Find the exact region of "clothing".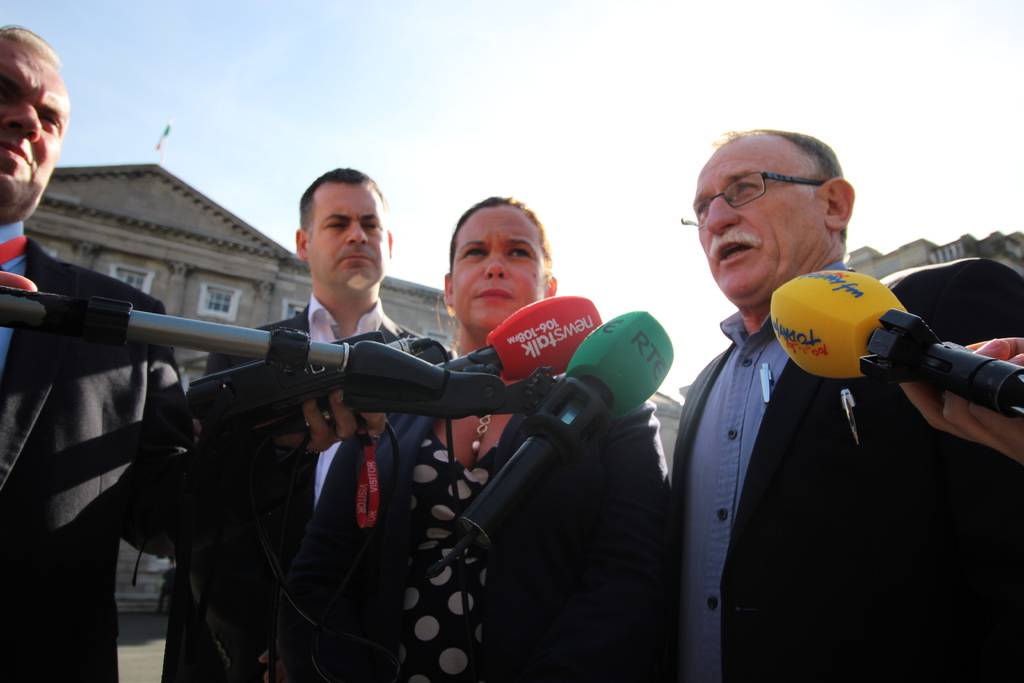
Exact region: bbox(159, 293, 452, 682).
